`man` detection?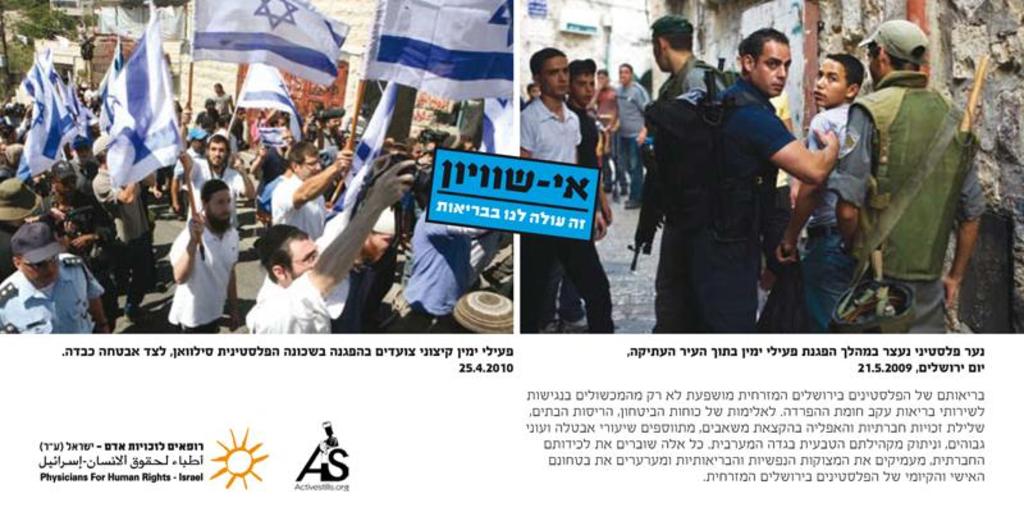
[614, 64, 650, 209]
